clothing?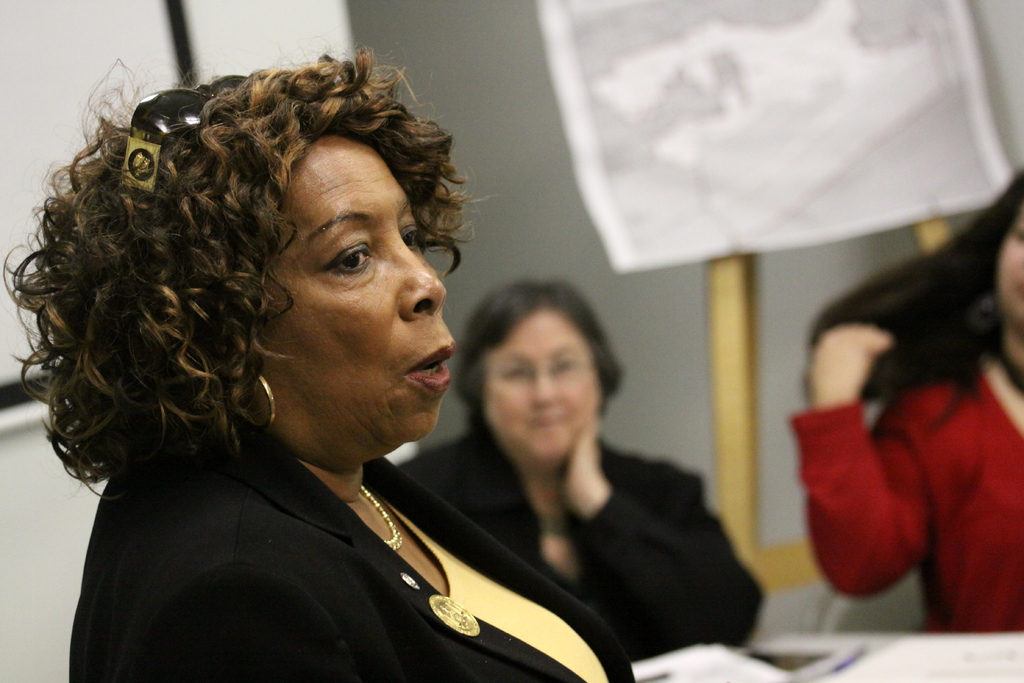
{"x1": 783, "y1": 352, "x2": 1022, "y2": 635}
